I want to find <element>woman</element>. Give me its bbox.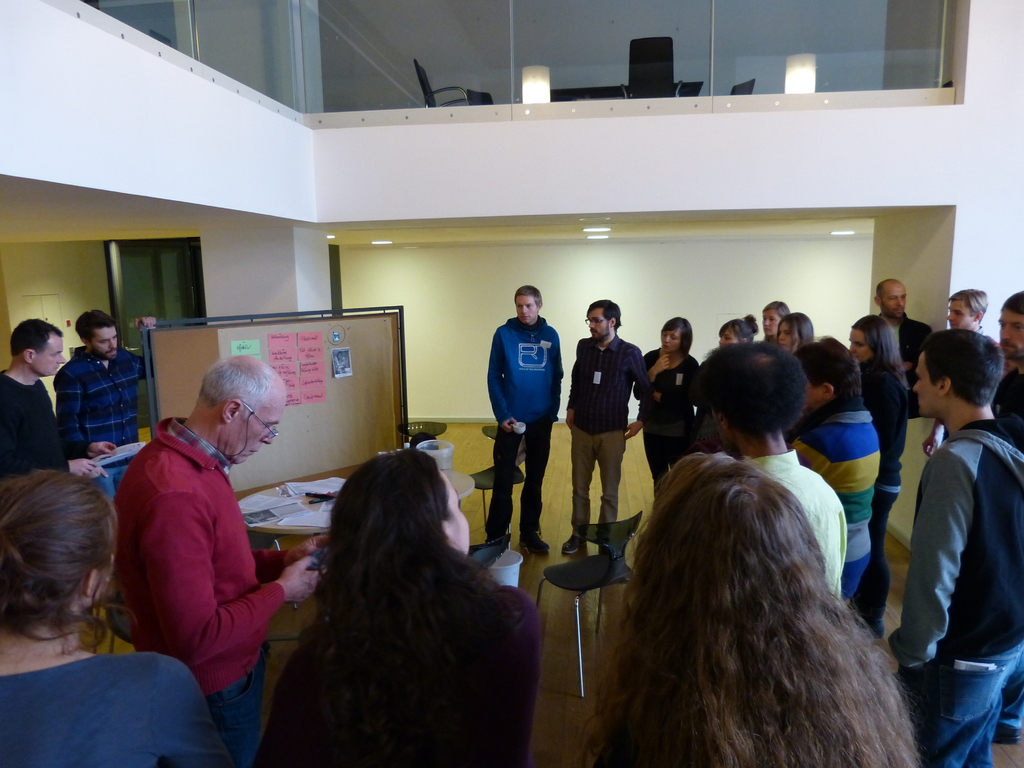
rect(697, 312, 758, 460).
